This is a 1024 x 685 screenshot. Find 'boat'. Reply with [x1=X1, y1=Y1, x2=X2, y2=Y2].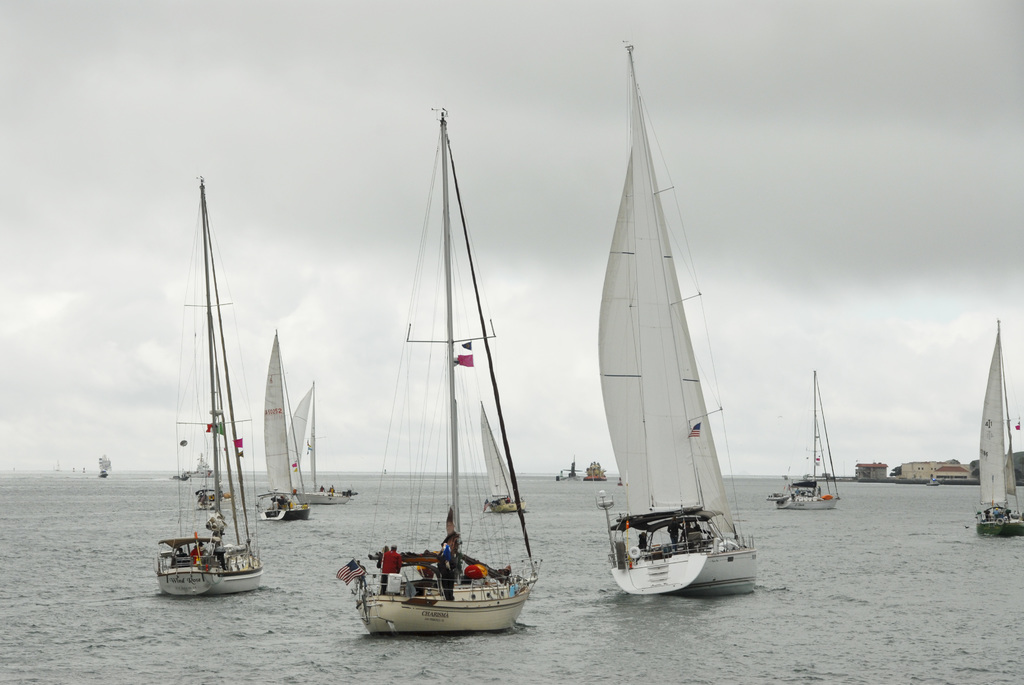
[x1=973, y1=319, x2=1023, y2=542].
